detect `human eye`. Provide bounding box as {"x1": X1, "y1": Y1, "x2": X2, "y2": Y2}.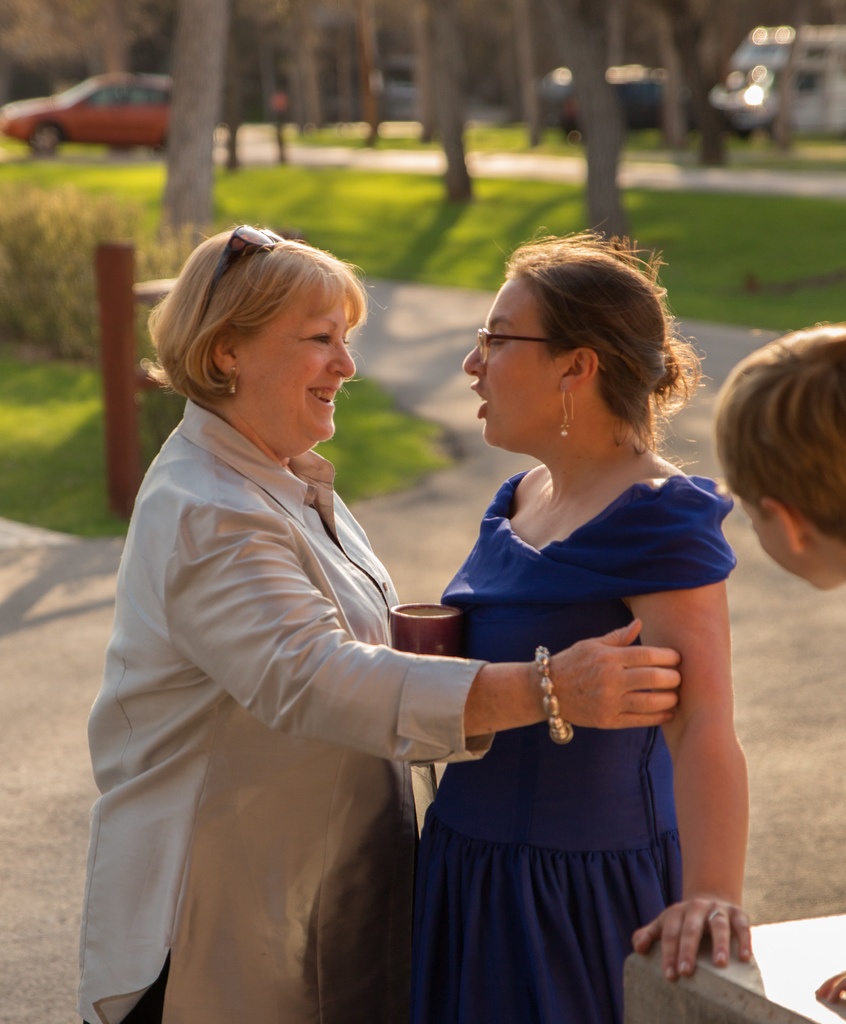
{"x1": 300, "y1": 323, "x2": 340, "y2": 350}.
